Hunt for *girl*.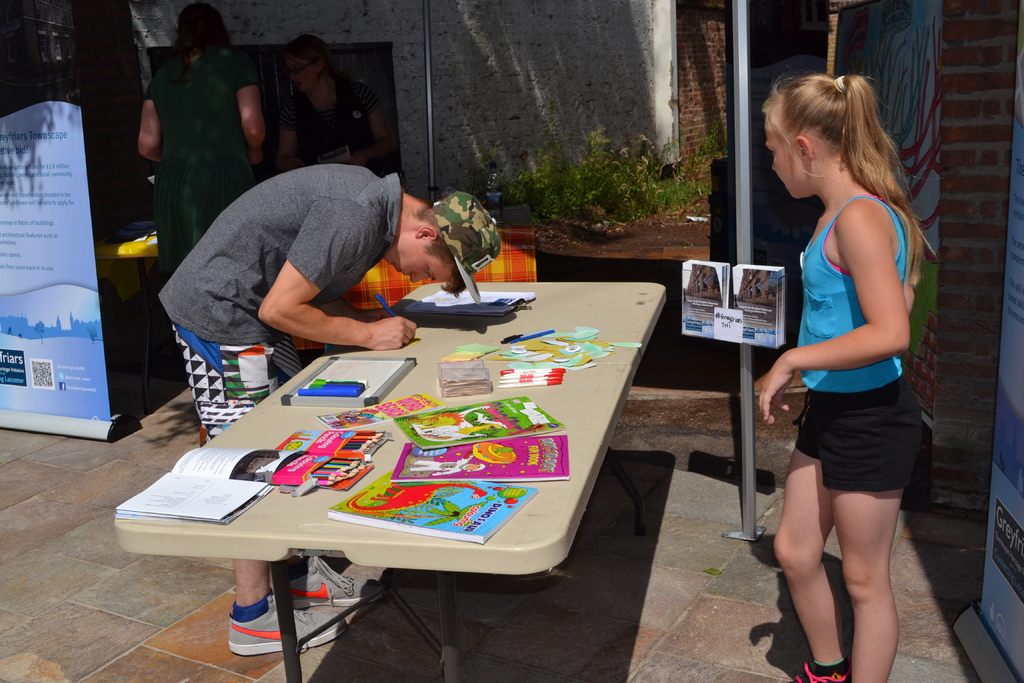
Hunted down at box=[758, 76, 938, 682].
